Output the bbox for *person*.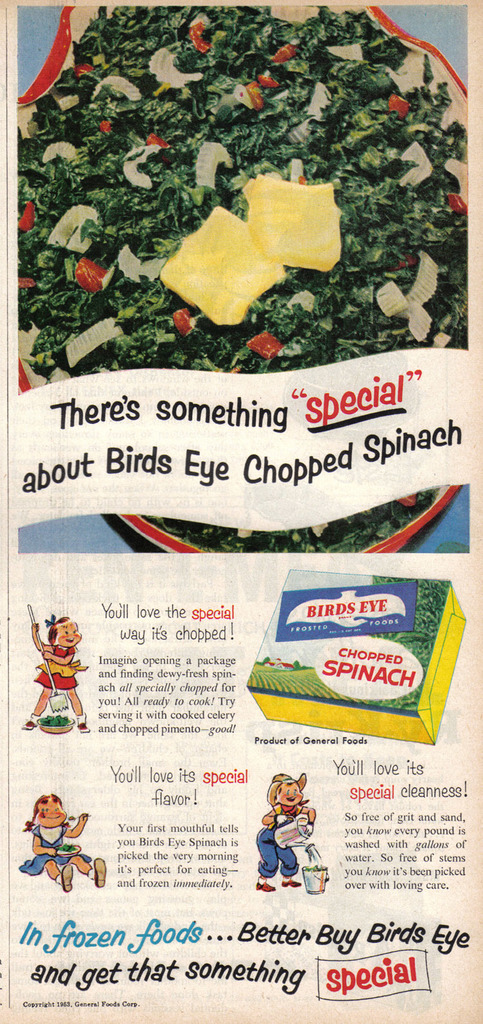
23:597:90:748.
